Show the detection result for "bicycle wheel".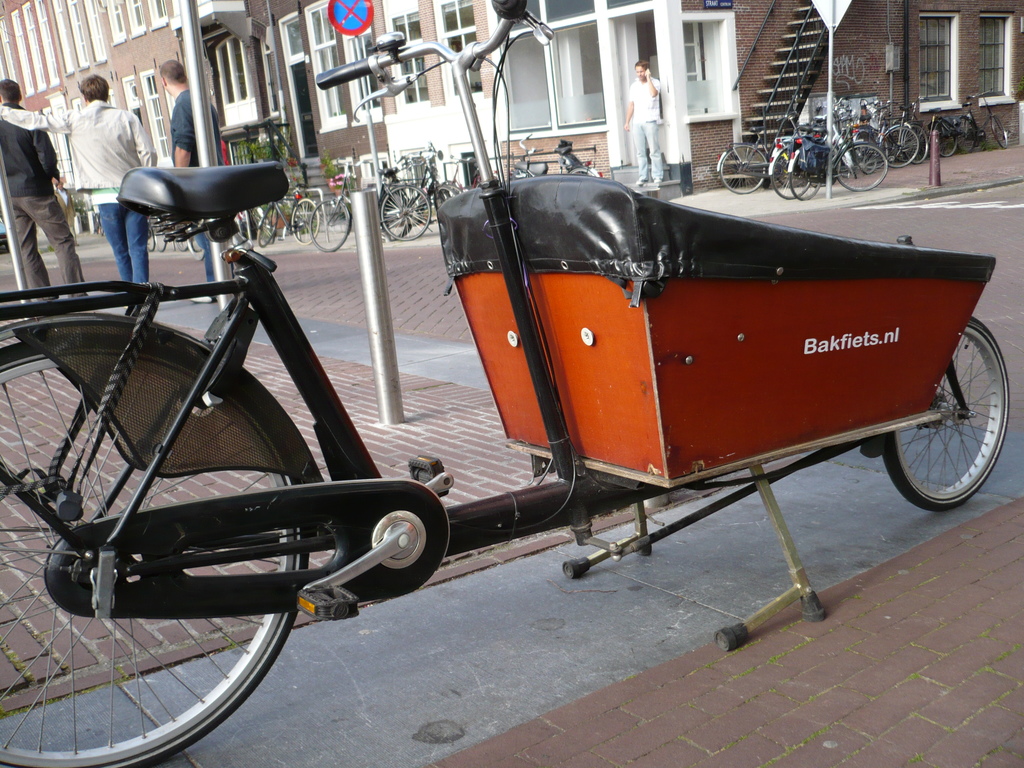
detection(431, 184, 456, 221).
